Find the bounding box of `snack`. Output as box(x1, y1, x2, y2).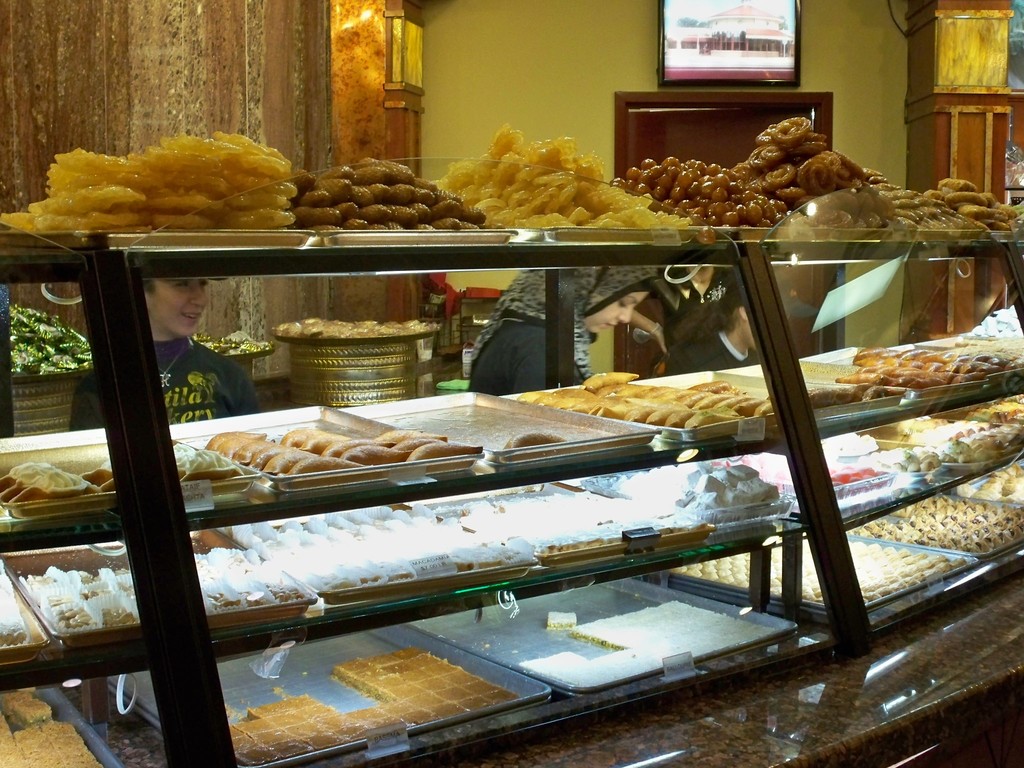
box(507, 433, 561, 451).
